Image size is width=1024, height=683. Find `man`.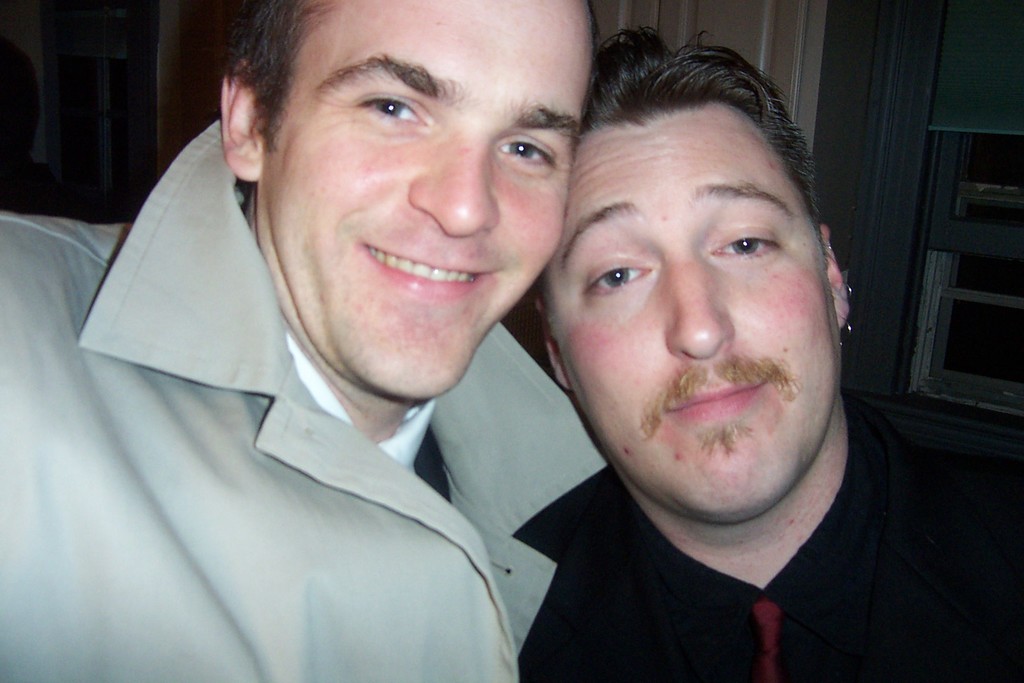
<bbox>512, 24, 1023, 682</bbox>.
